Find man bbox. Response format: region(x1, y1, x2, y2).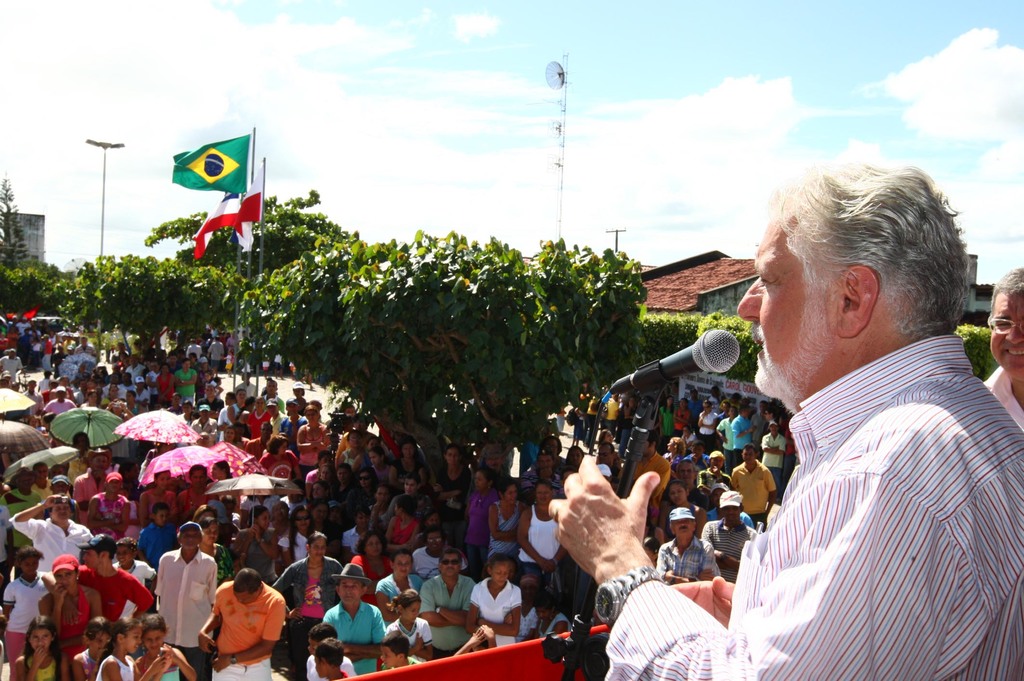
region(694, 448, 731, 501).
